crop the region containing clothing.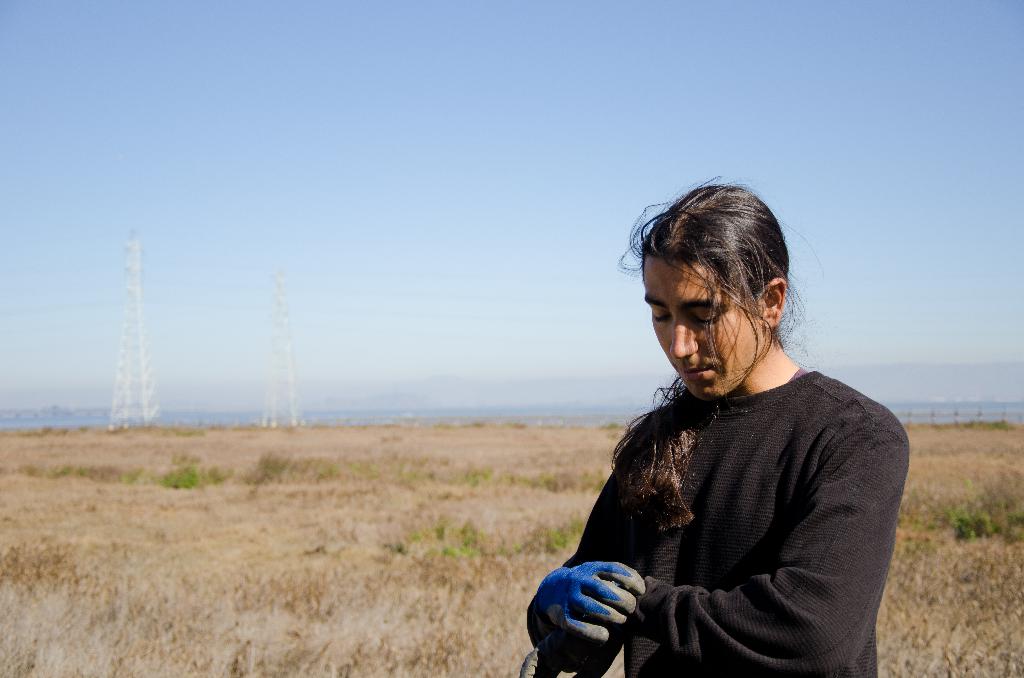
Crop region: 528, 365, 911, 677.
